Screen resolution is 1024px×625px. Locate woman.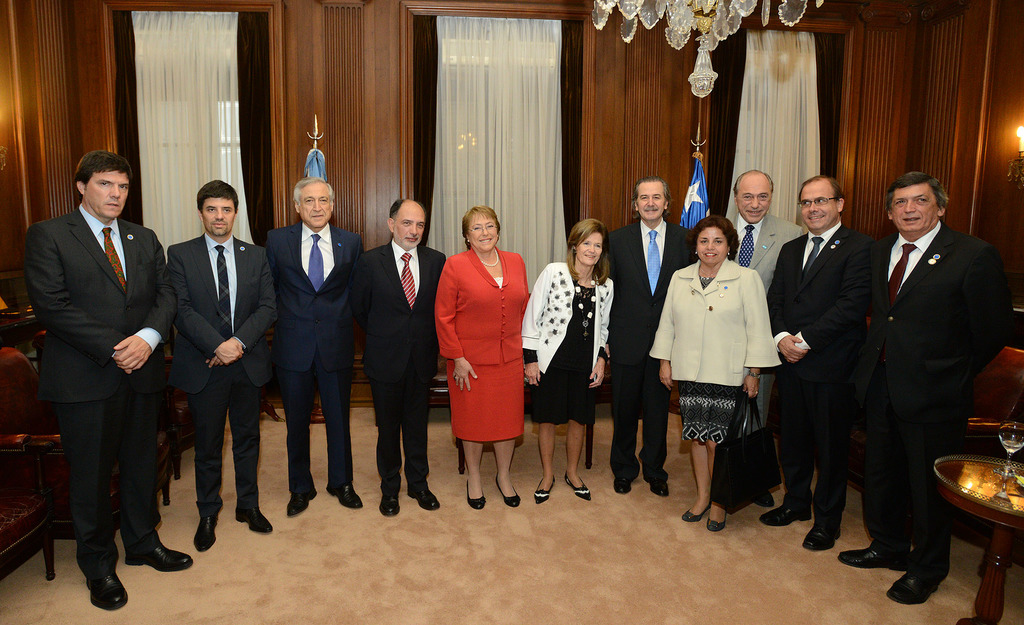
region(522, 218, 616, 501).
